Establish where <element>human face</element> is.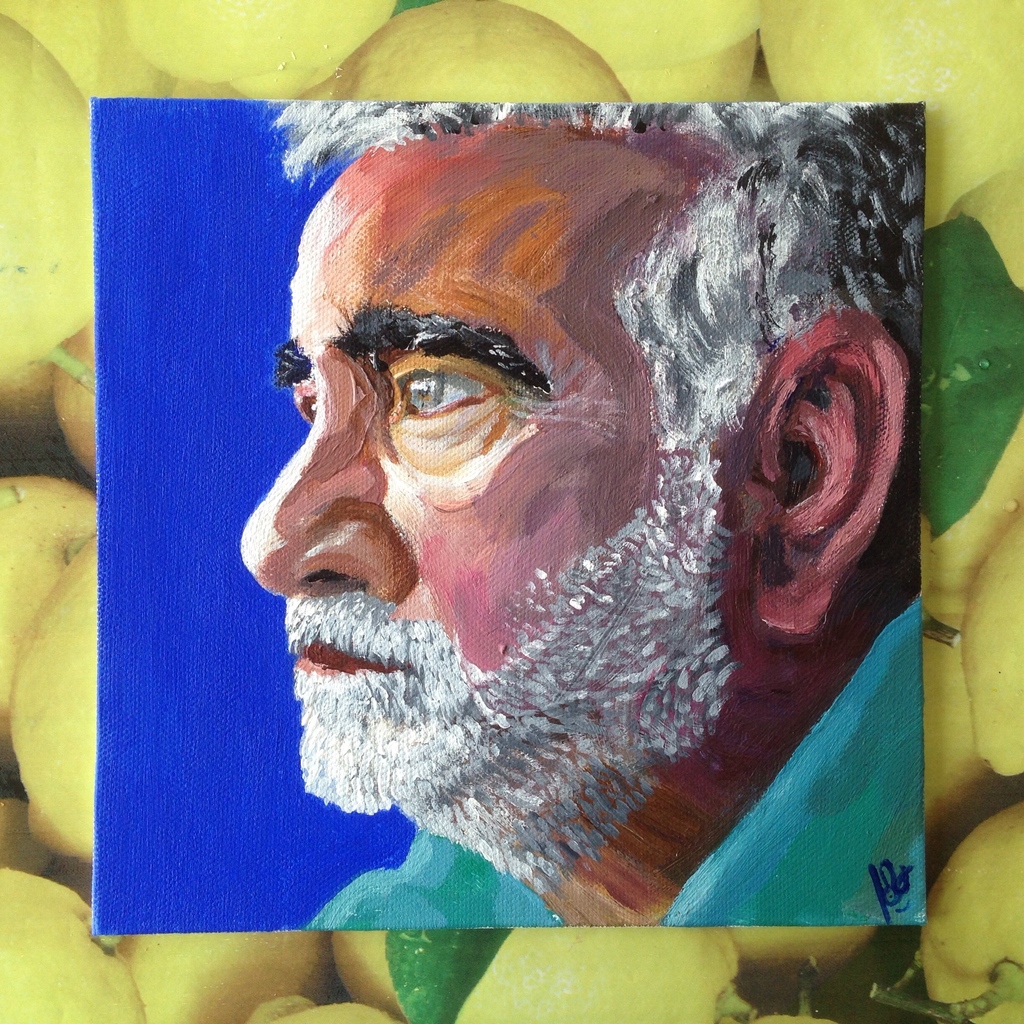
Established at {"left": 236, "top": 124, "right": 716, "bottom": 676}.
